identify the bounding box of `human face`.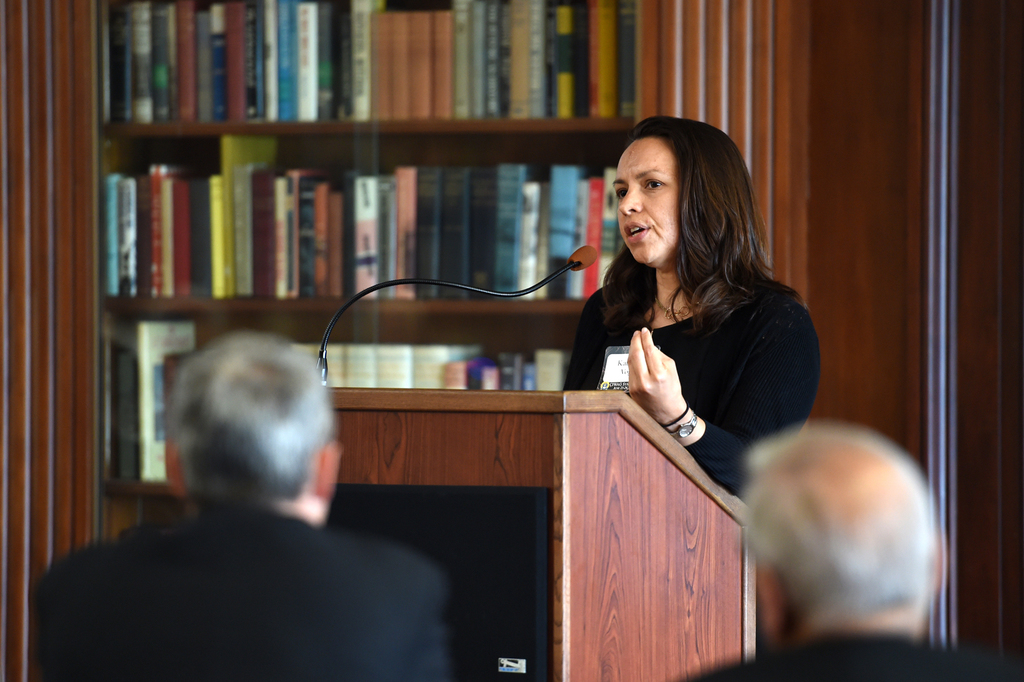
x1=611 y1=141 x2=680 y2=272.
